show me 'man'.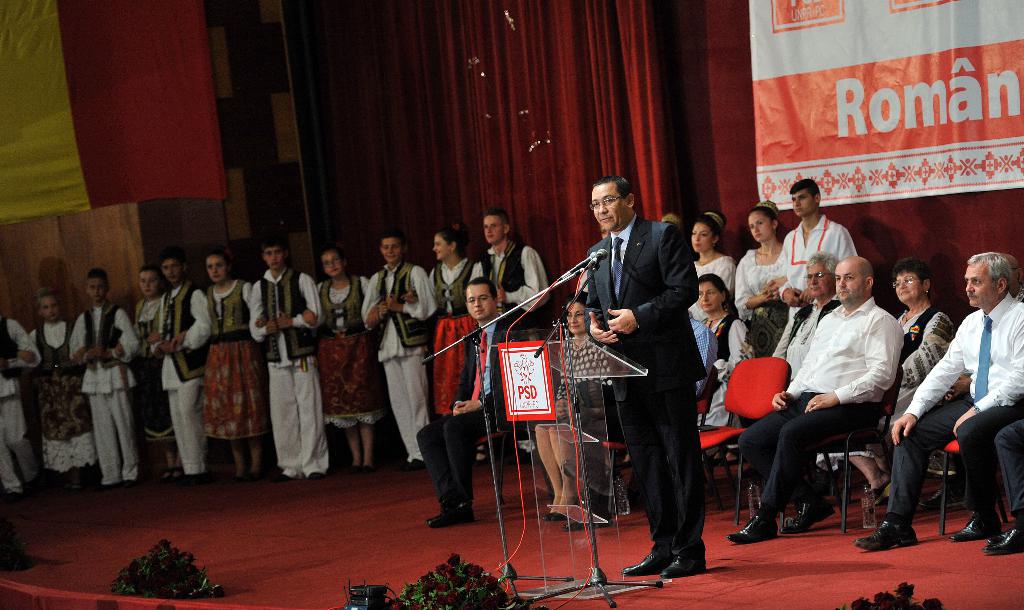
'man' is here: <bbox>564, 384, 630, 536</bbox>.
